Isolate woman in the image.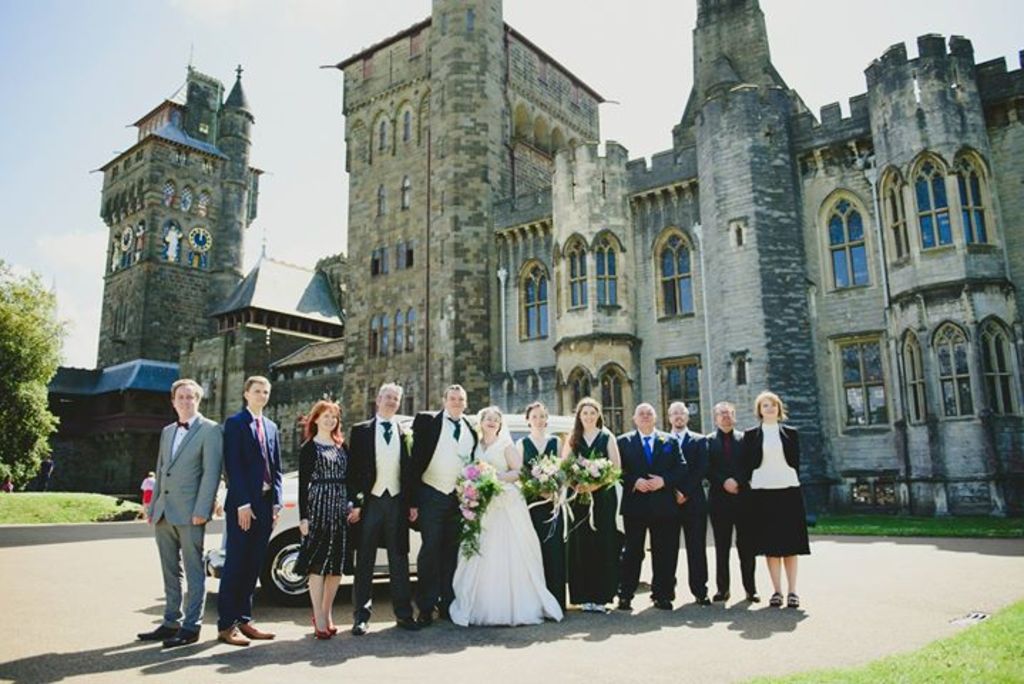
Isolated region: x1=514, y1=399, x2=560, y2=598.
